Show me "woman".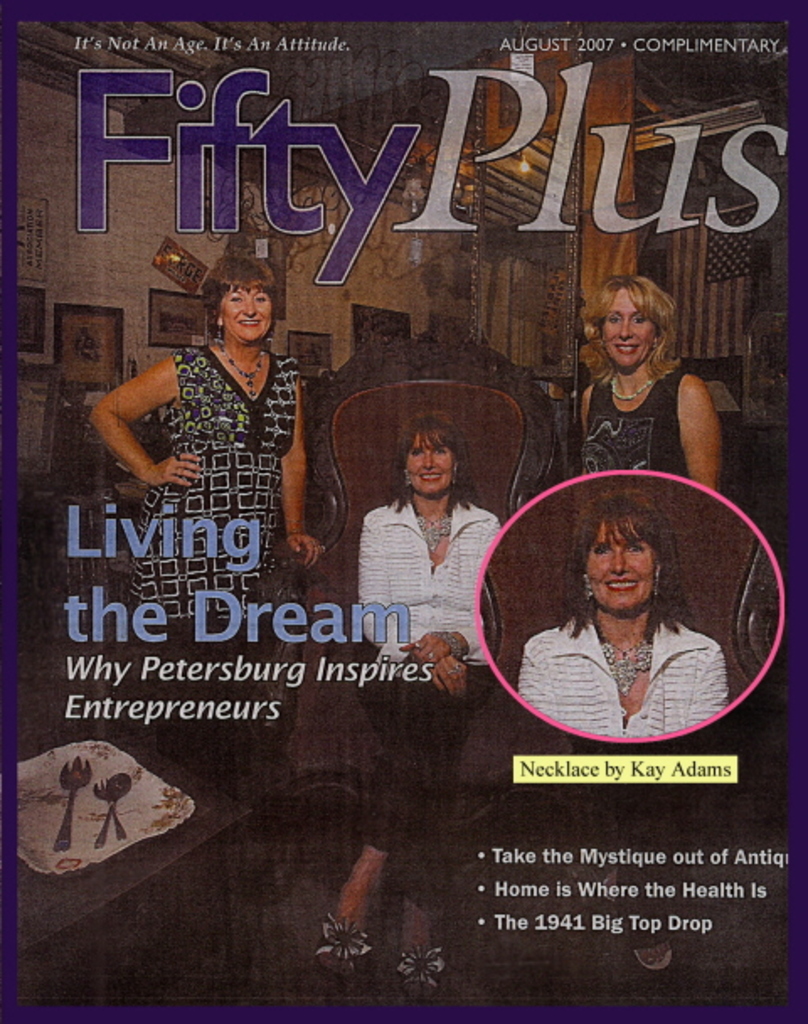
"woman" is here: [x1=520, y1=490, x2=726, y2=738].
